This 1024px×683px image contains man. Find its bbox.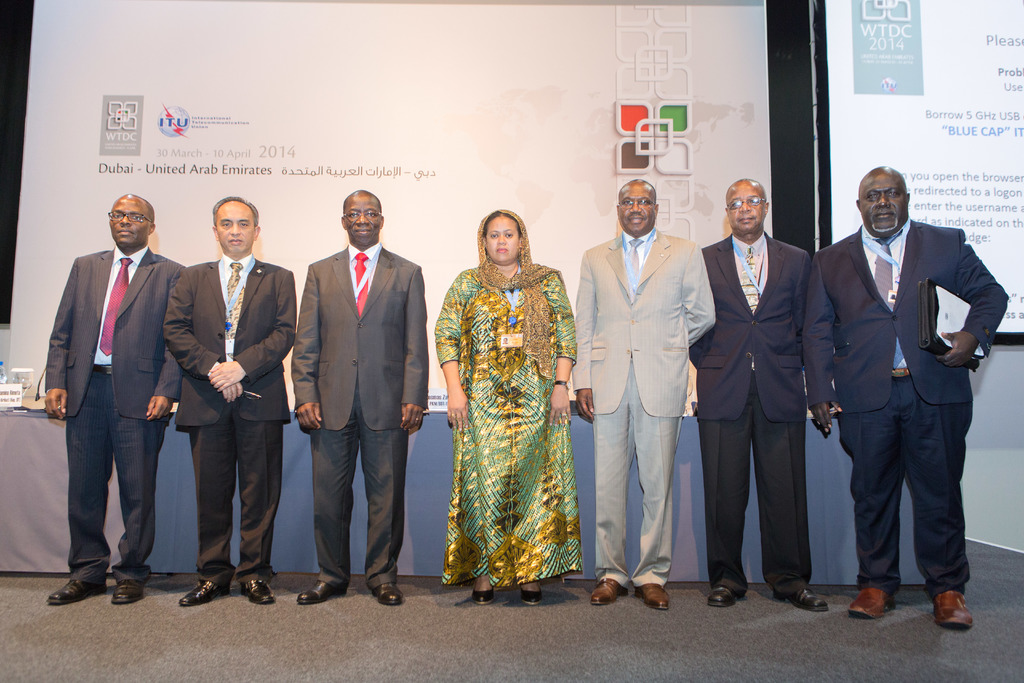
region(42, 160, 175, 615).
